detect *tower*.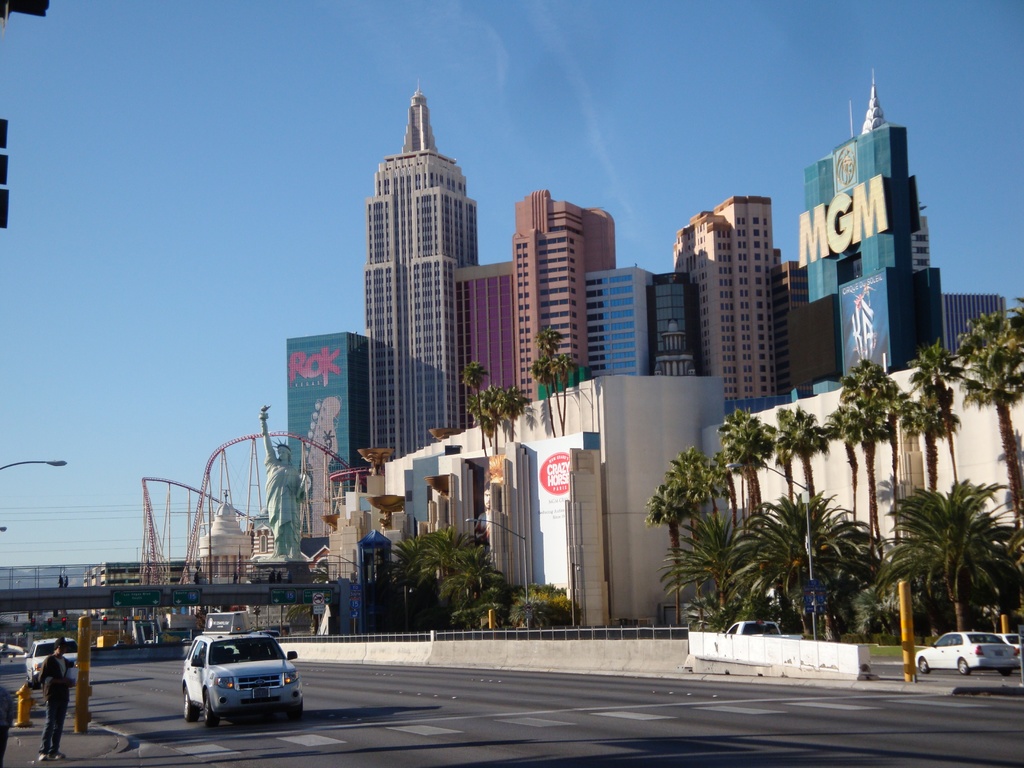
Detected at <box>669,191,789,419</box>.
